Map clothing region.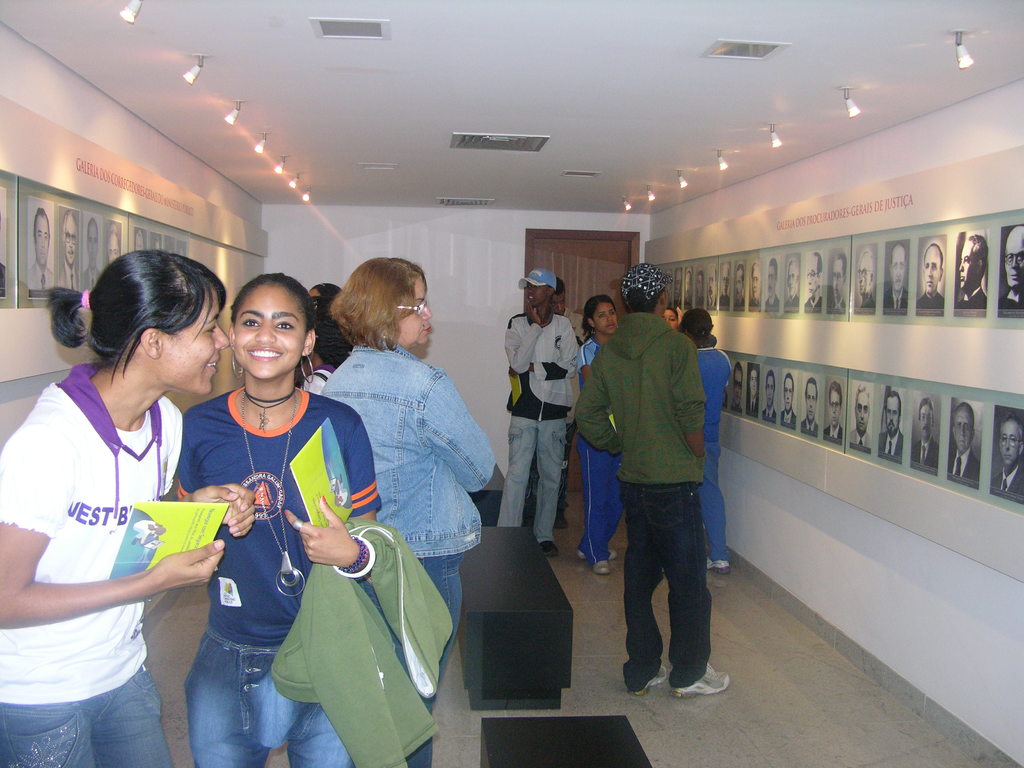
Mapped to BBox(63, 262, 76, 291).
